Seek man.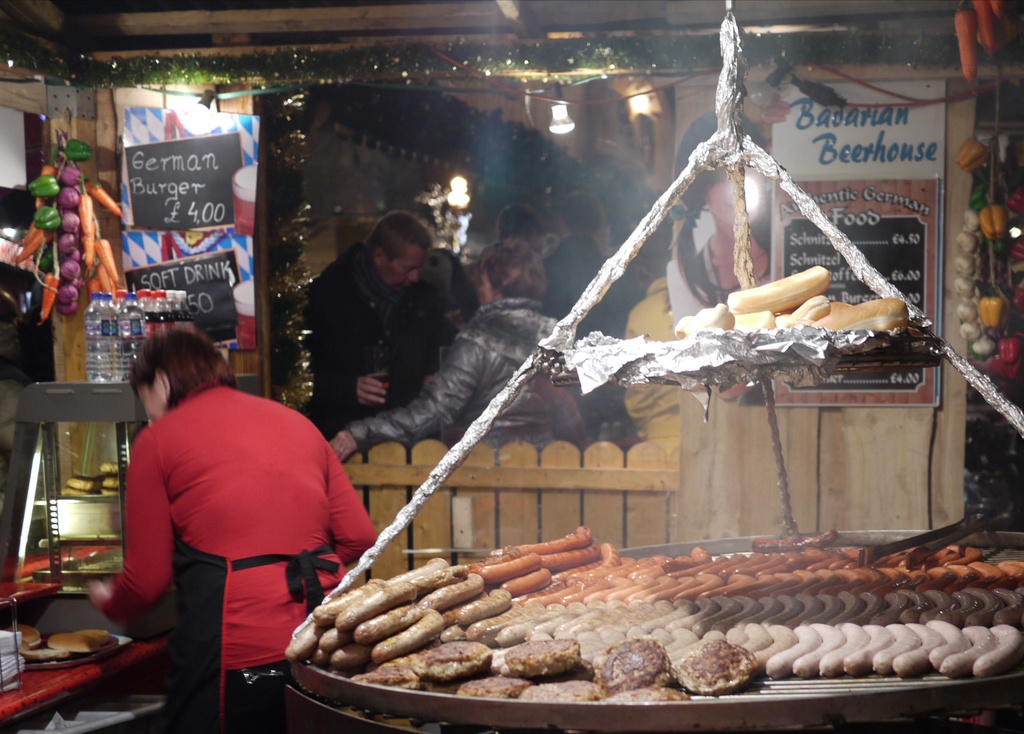
299, 208, 438, 436.
